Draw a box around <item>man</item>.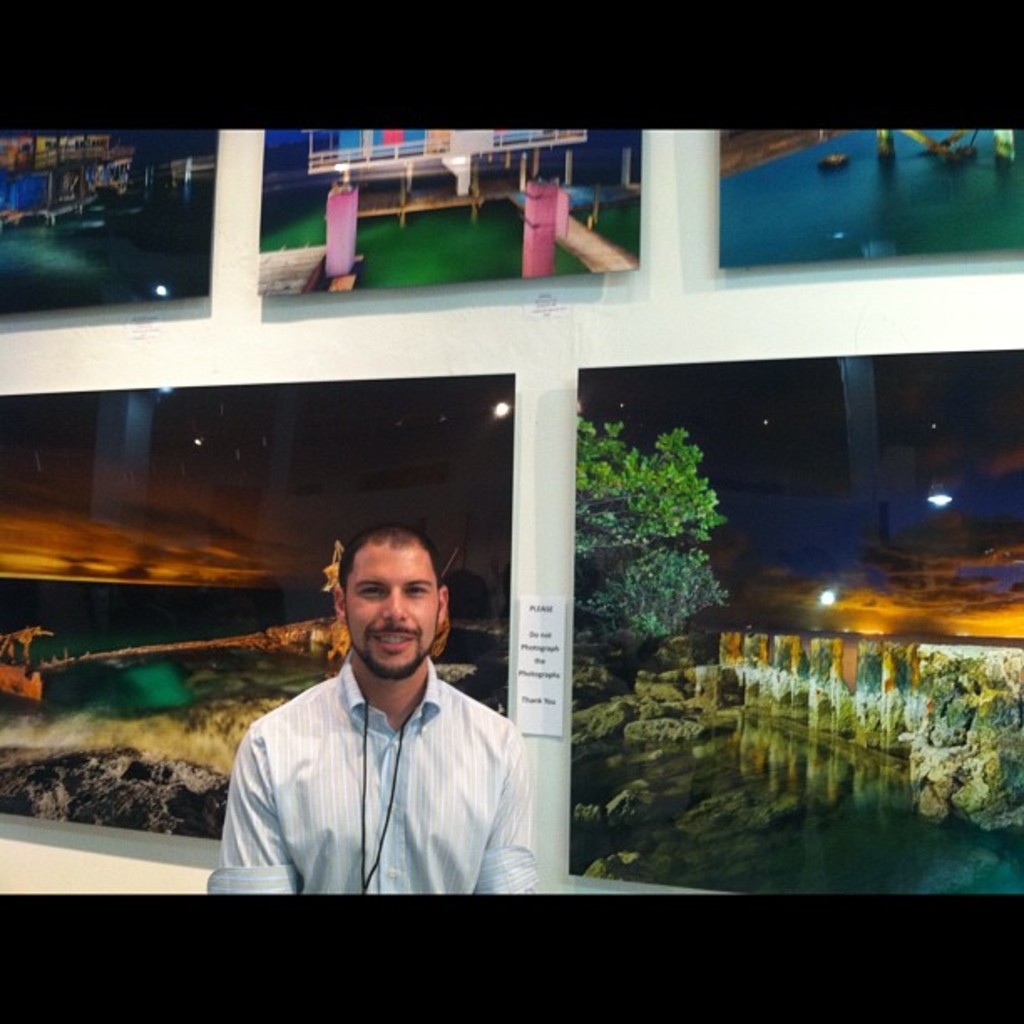
detection(207, 515, 566, 915).
